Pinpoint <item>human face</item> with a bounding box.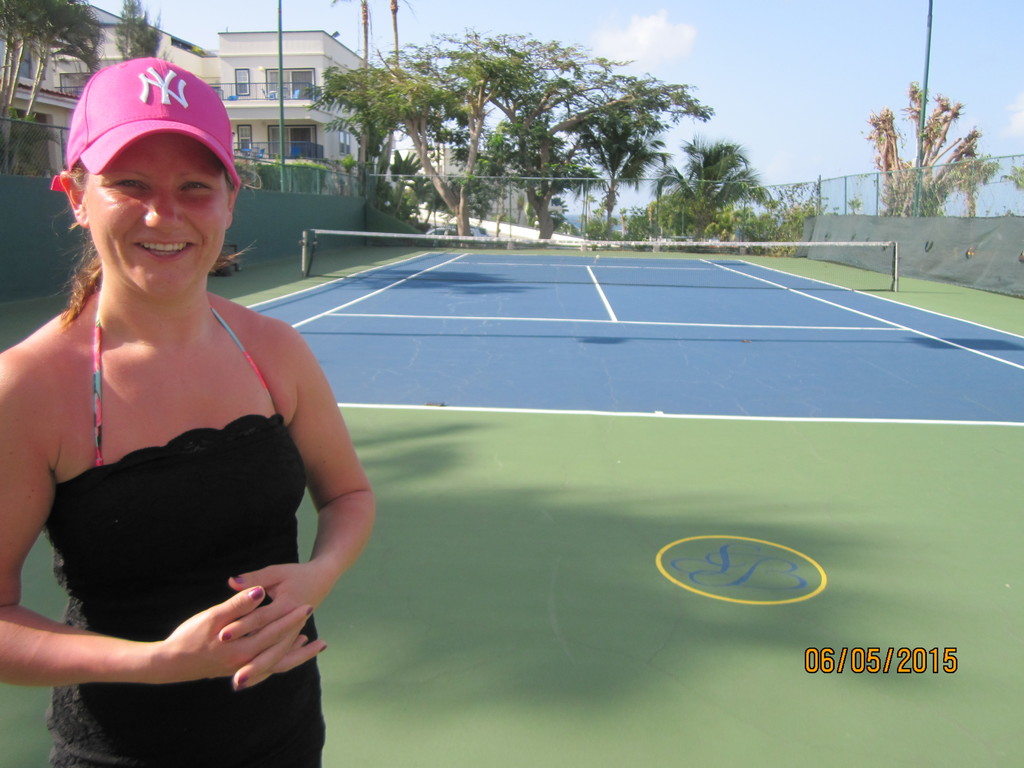
86/128/230/298.
